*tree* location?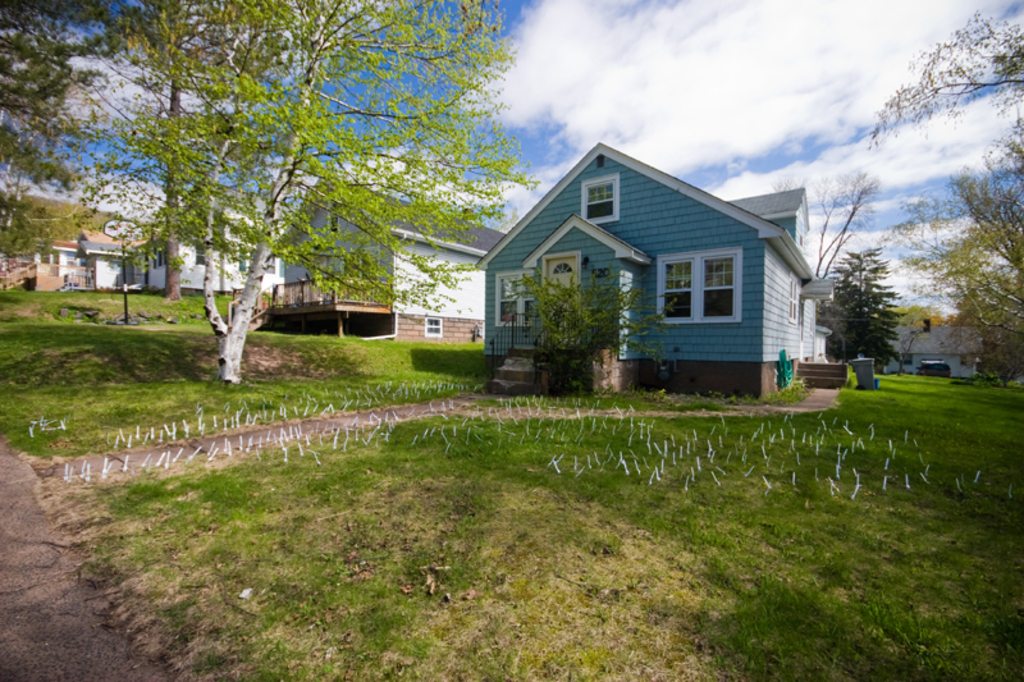
50,0,292,293
